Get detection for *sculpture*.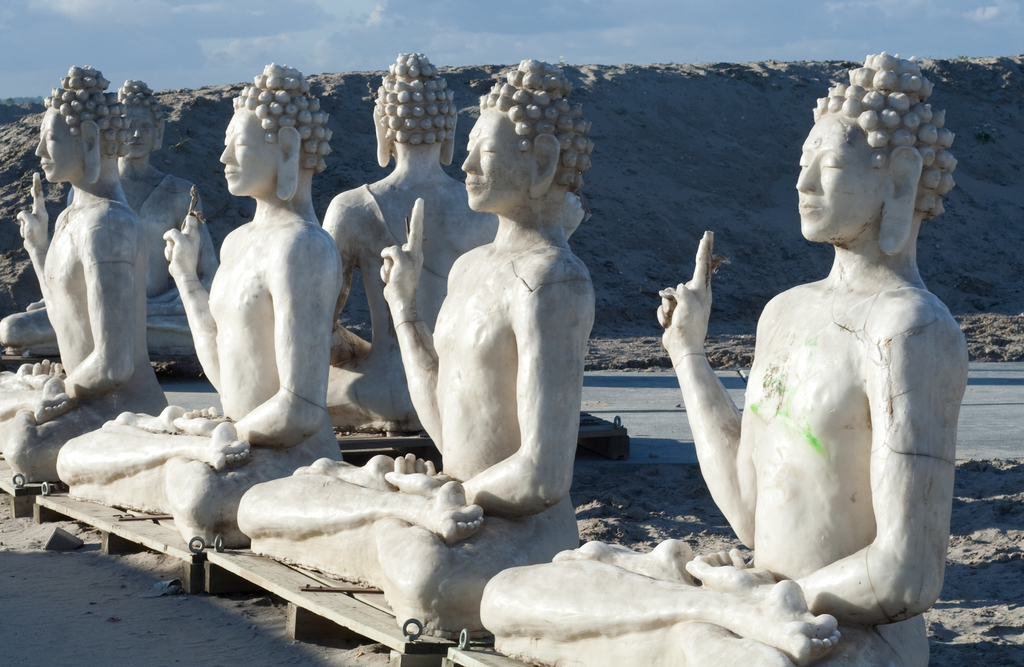
Detection: <box>483,42,970,666</box>.
